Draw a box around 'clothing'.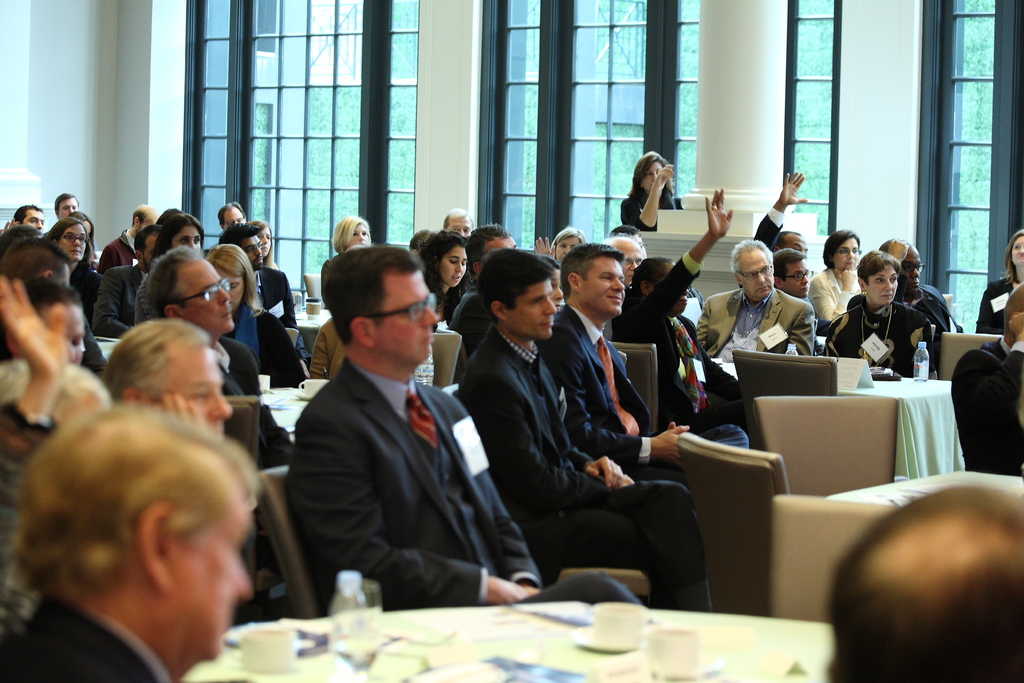
(988,343,1023,434).
